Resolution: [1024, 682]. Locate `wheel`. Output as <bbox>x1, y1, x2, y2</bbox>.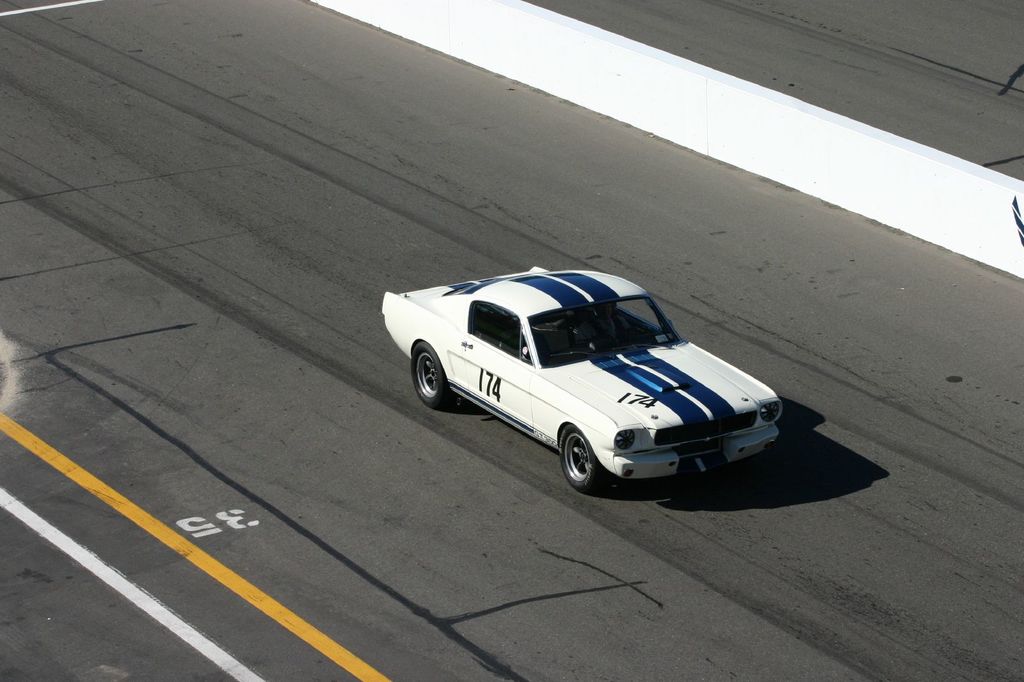
<bbox>412, 344, 452, 409</bbox>.
